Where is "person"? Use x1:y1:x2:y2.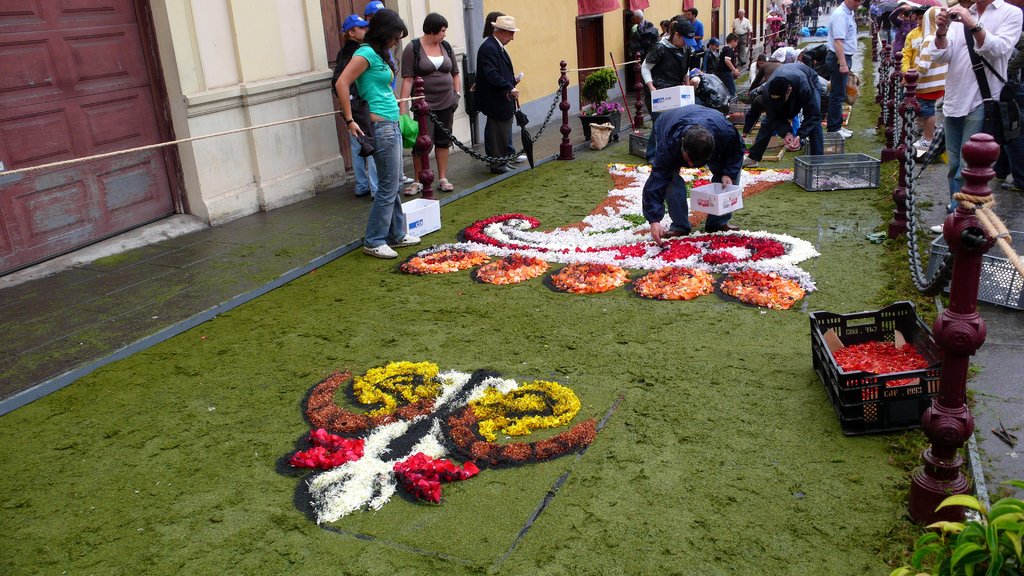
484:11:506:44.
